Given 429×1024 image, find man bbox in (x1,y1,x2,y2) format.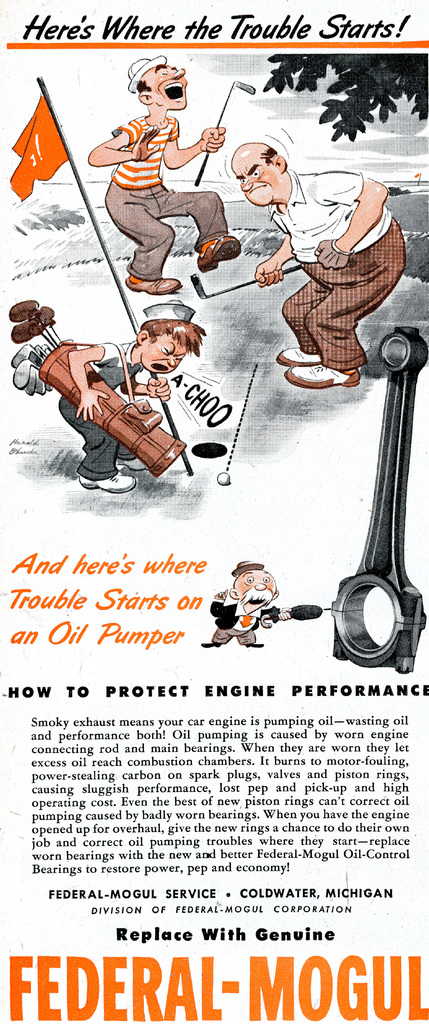
(85,52,240,294).
